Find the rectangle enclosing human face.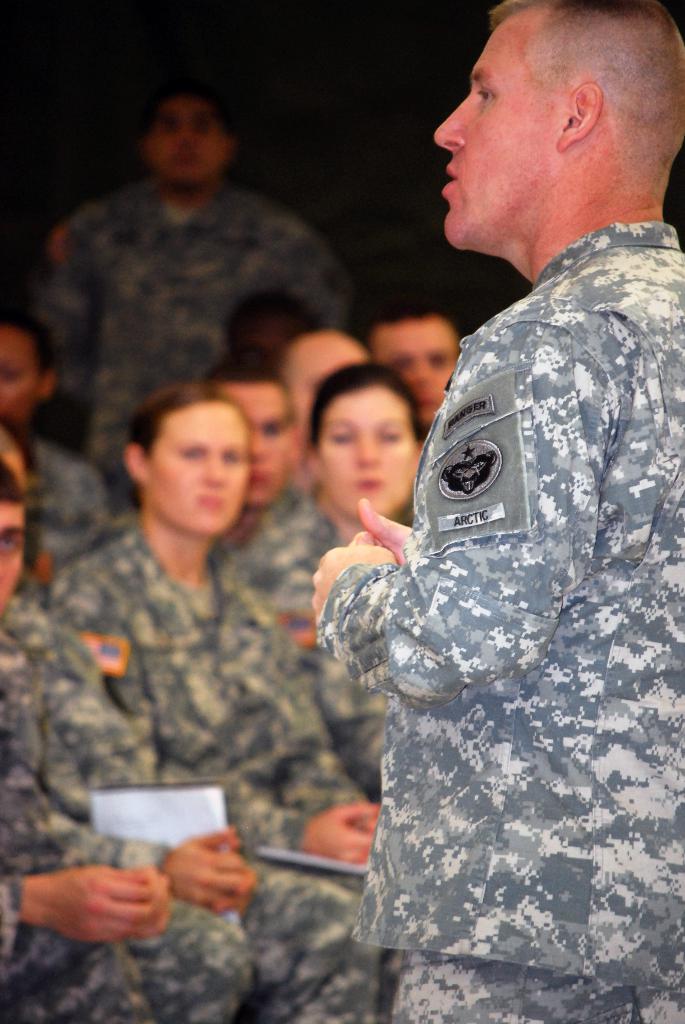
Rect(382, 319, 464, 426).
